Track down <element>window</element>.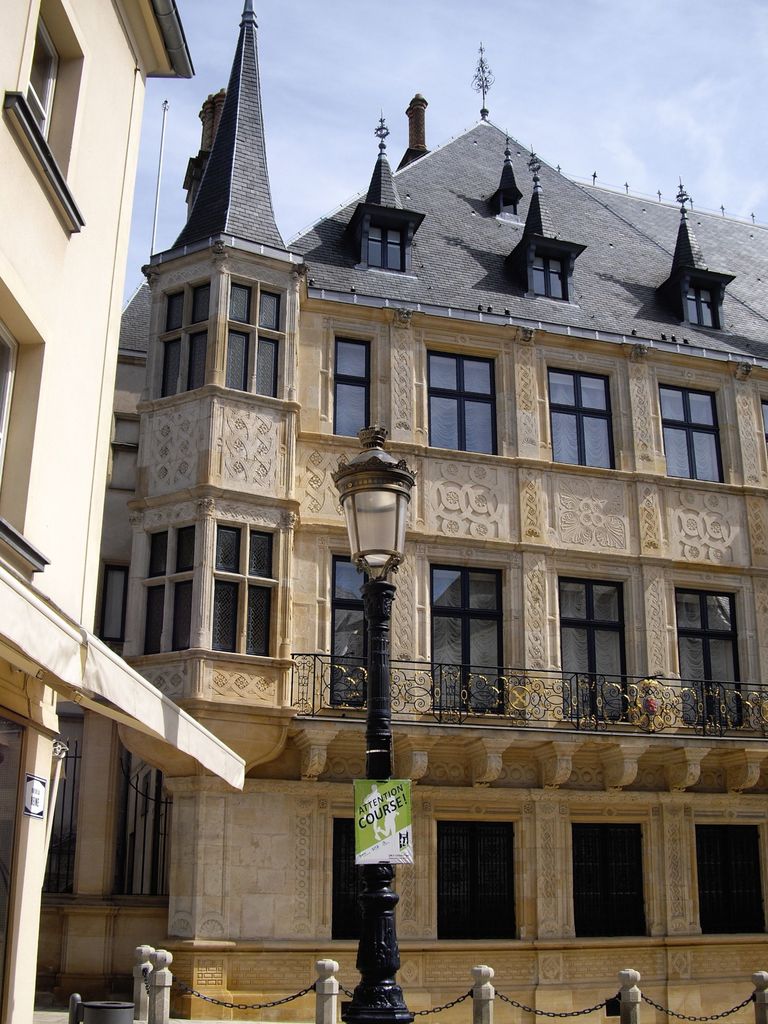
Tracked to (545, 372, 615, 470).
